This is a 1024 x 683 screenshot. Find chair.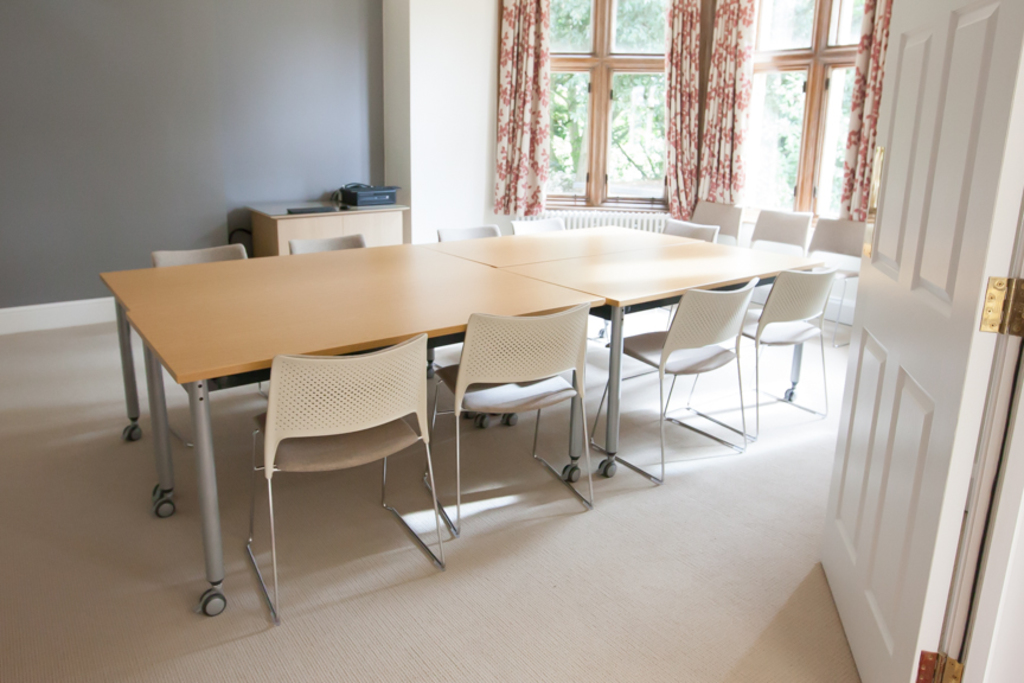
Bounding box: <region>289, 229, 363, 257</region>.
